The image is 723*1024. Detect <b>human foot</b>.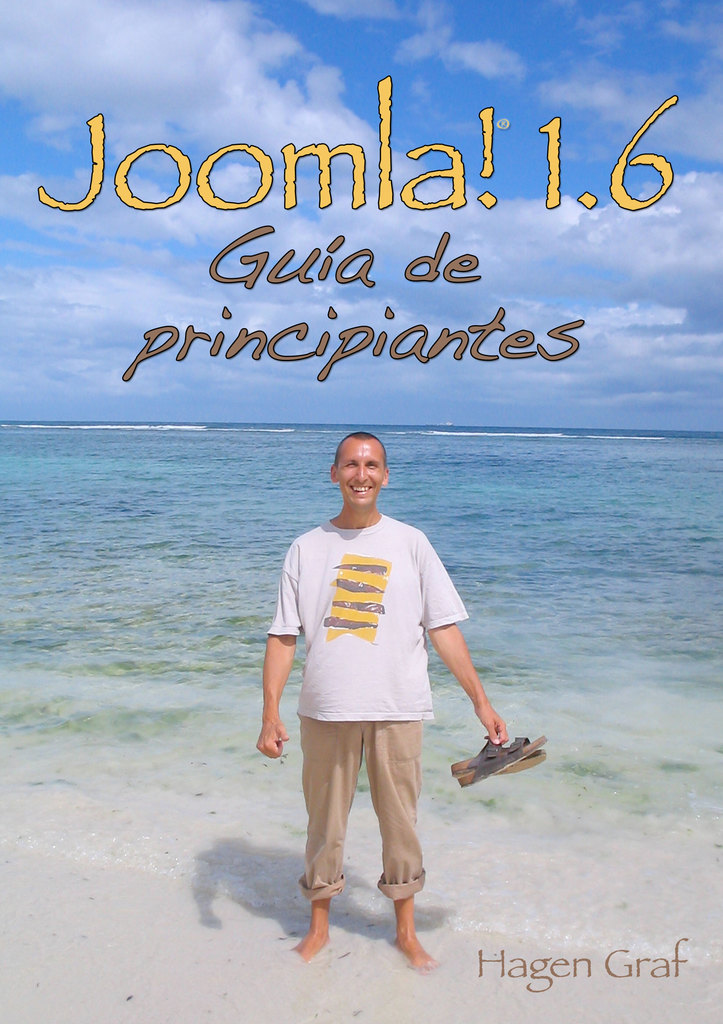
Detection: [x1=281, y1=922, x2=332, y2=966].
